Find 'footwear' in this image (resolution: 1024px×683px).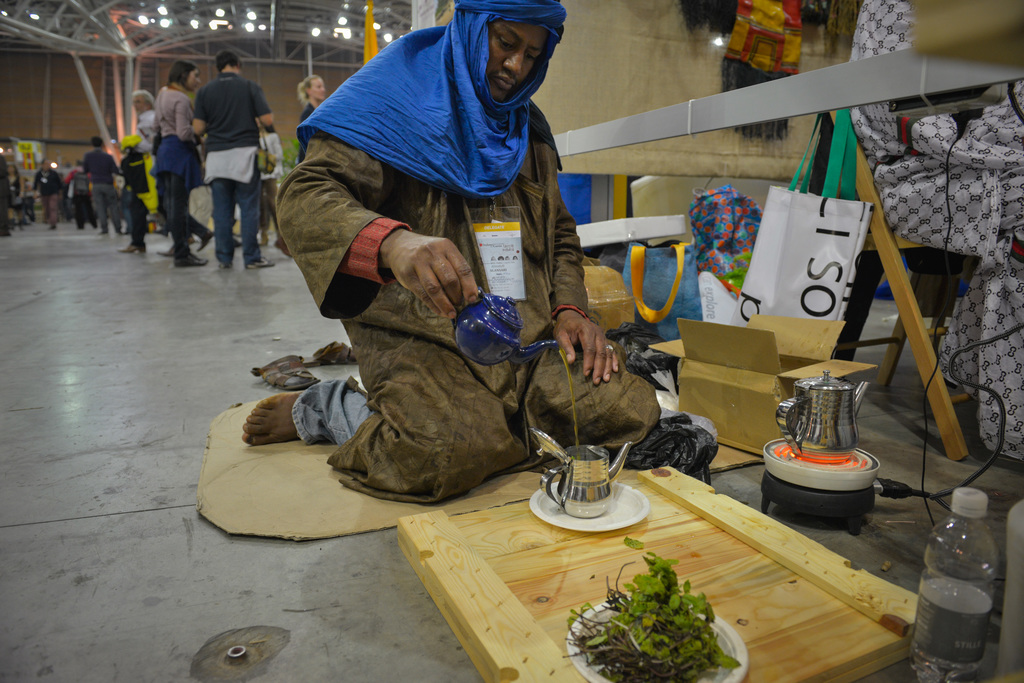
locate(301, 339, 359, 367).
